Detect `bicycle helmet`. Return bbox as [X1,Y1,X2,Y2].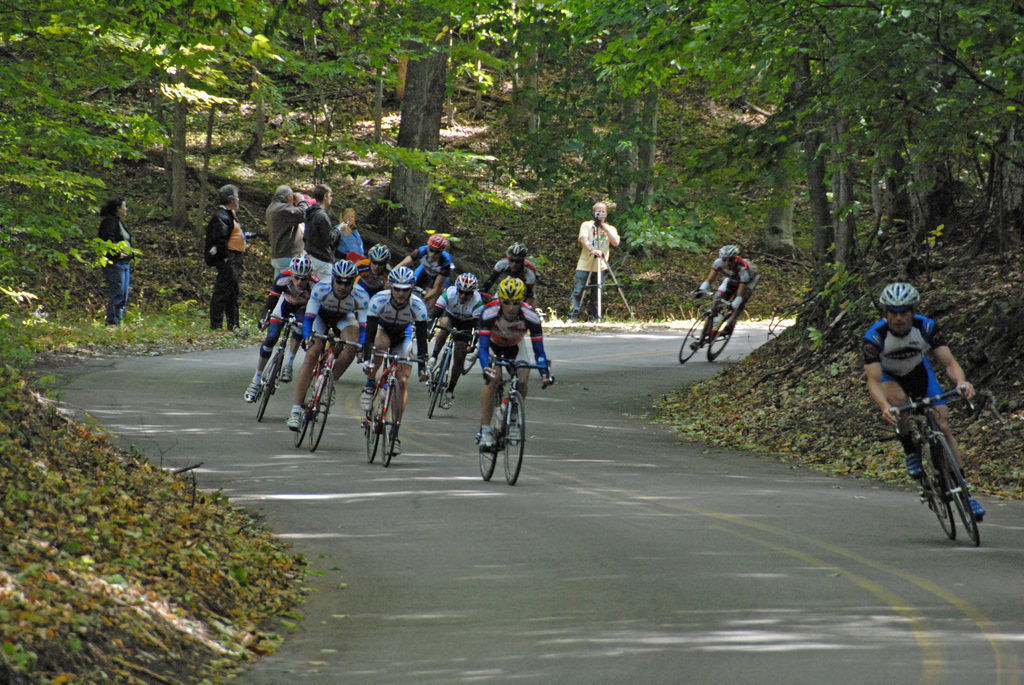
[879,280,924,310].
